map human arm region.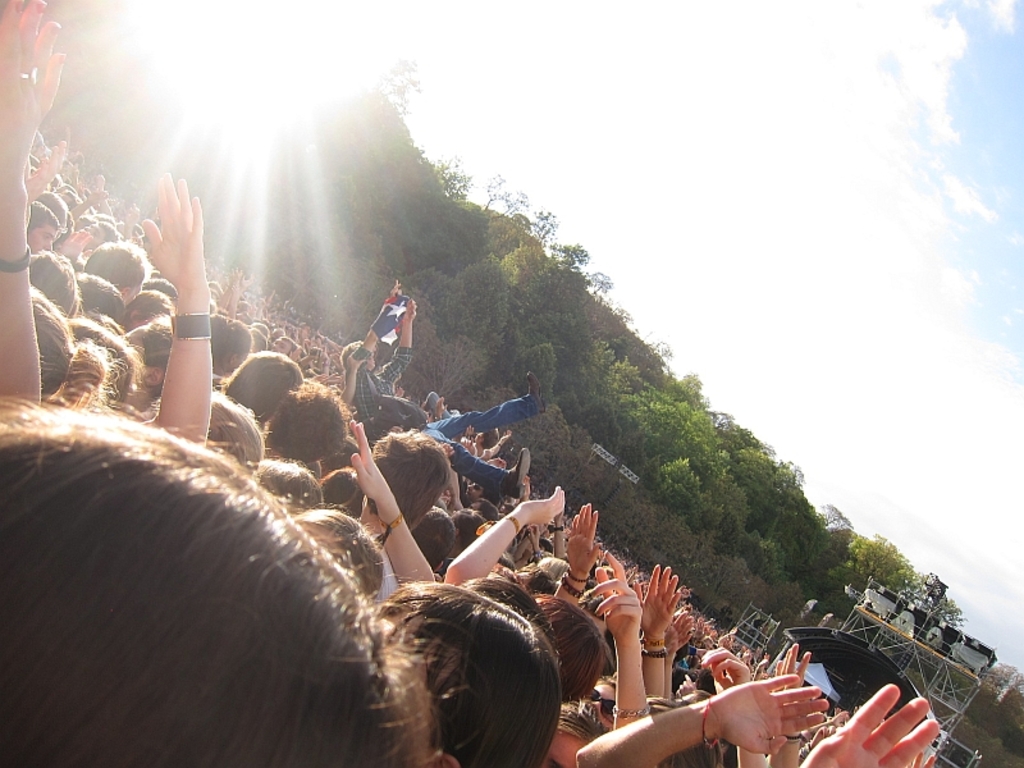
Mapped to x1=224 y1=268 x2=250 y2=323.
